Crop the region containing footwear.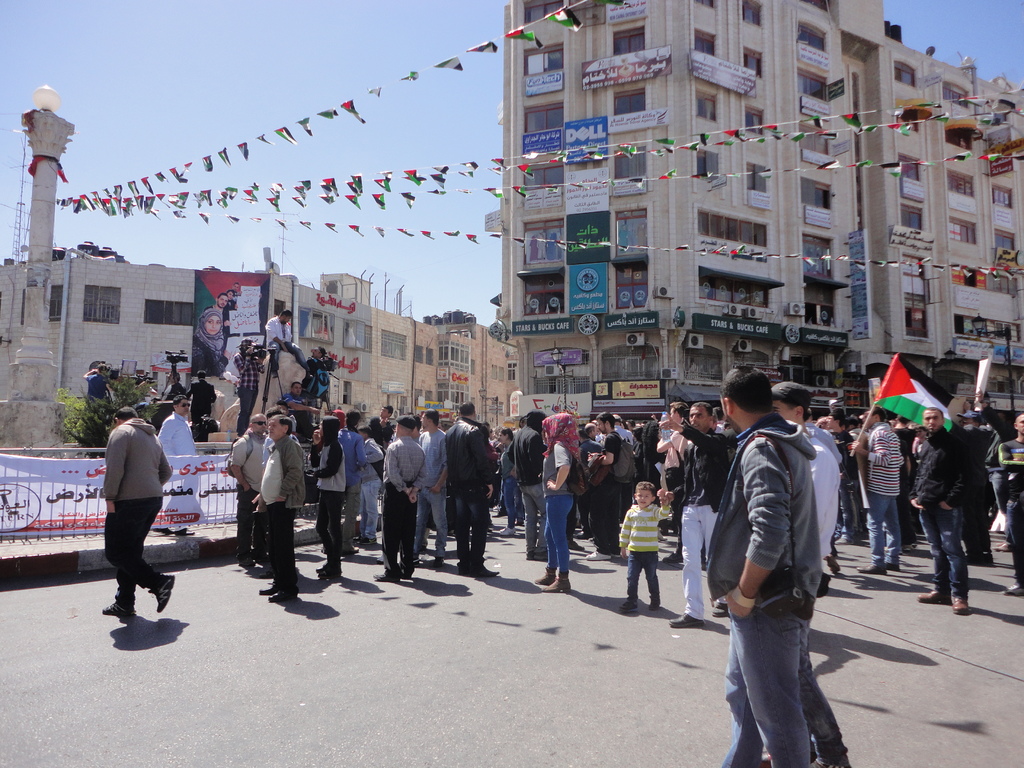
Crop region: [861,558,886,574].
